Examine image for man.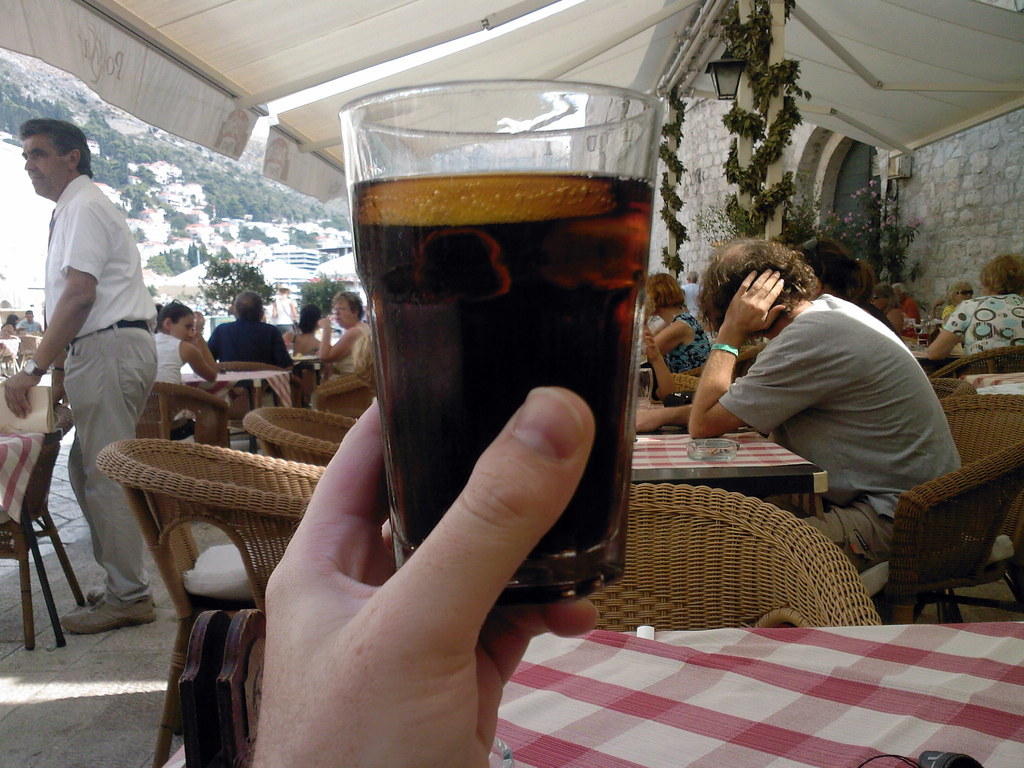
Examination result: (x1=617, y1=232, x2=970, y2=572).
